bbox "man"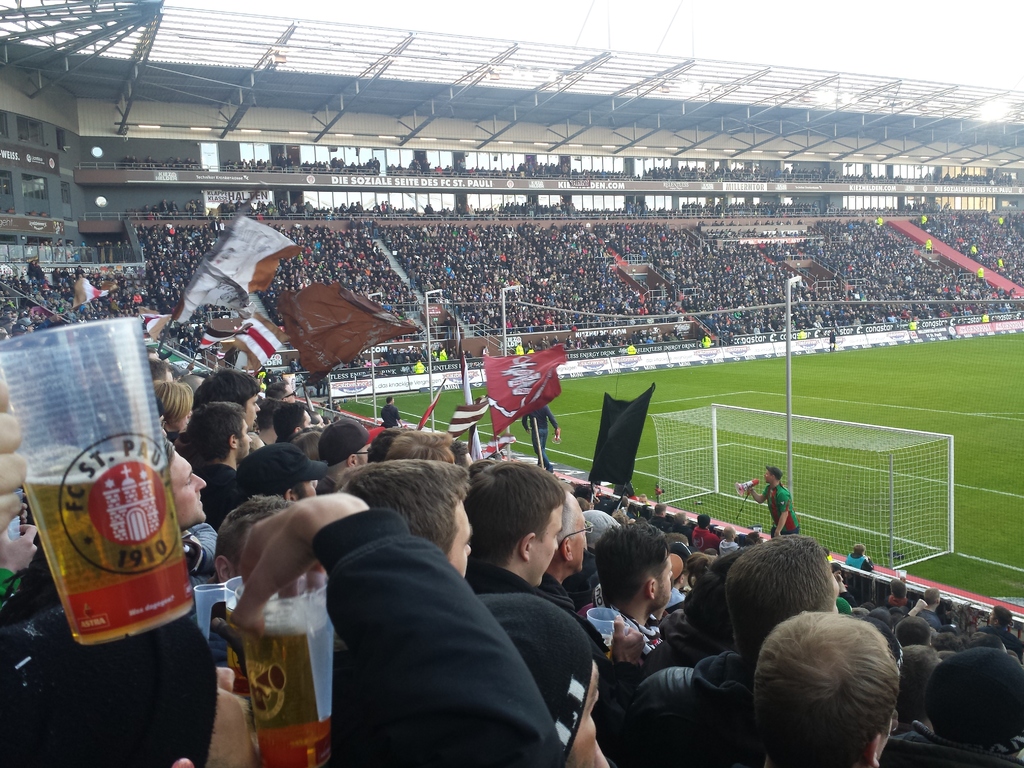
(535,488,586,610)
